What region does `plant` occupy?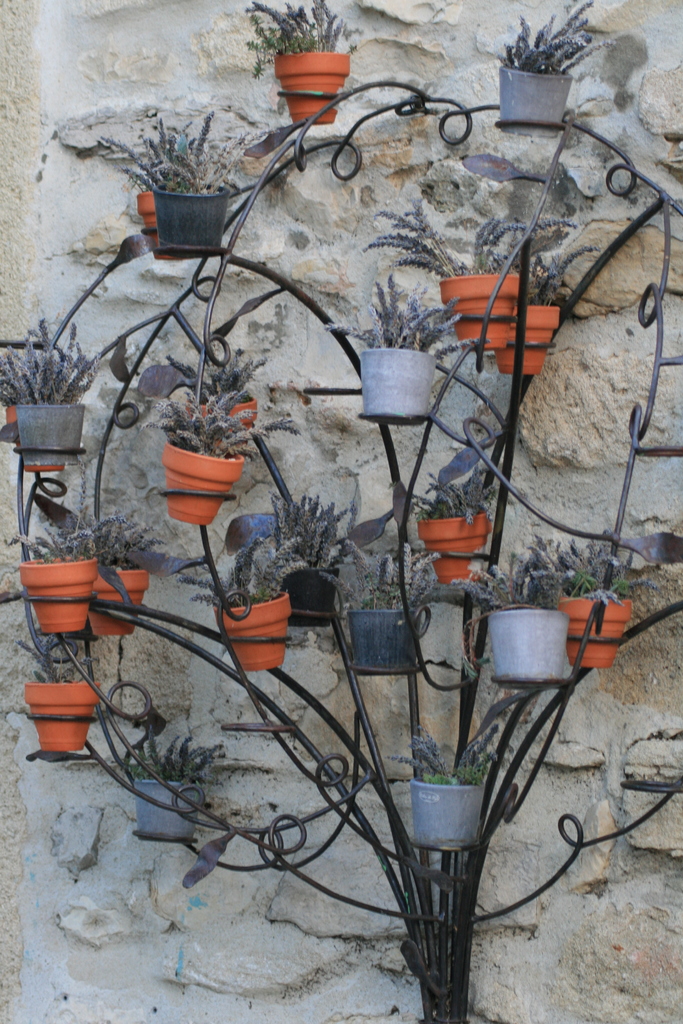
456/550/589/701.
